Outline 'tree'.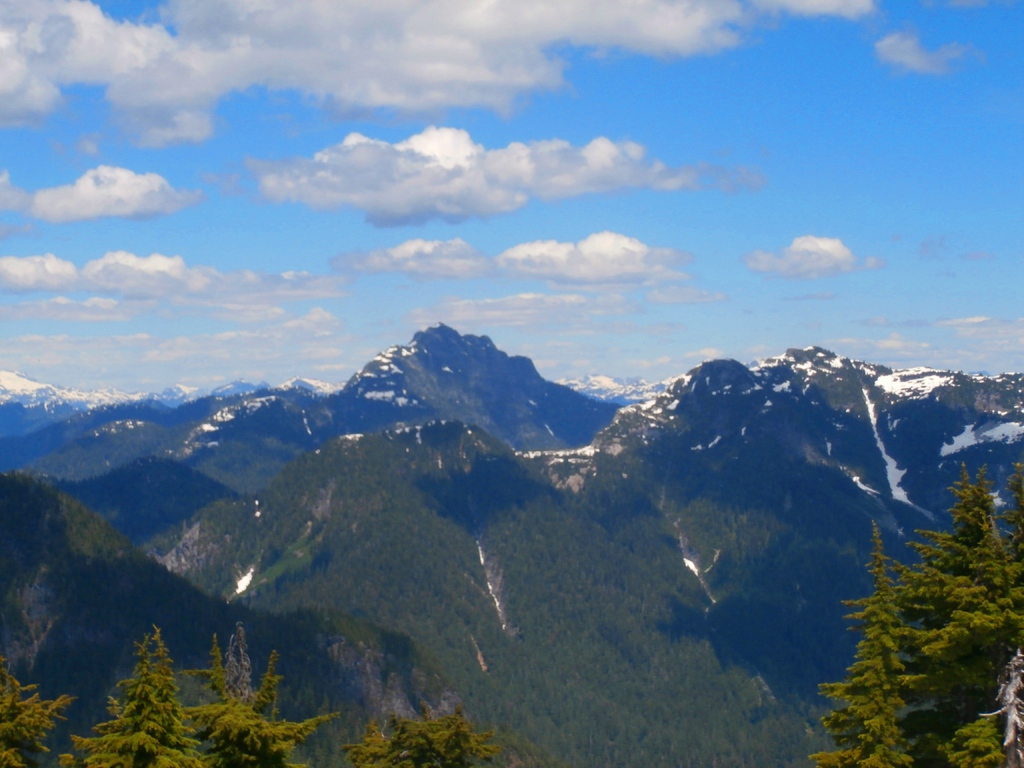
Outline: region(803, 522, 947, 767).
